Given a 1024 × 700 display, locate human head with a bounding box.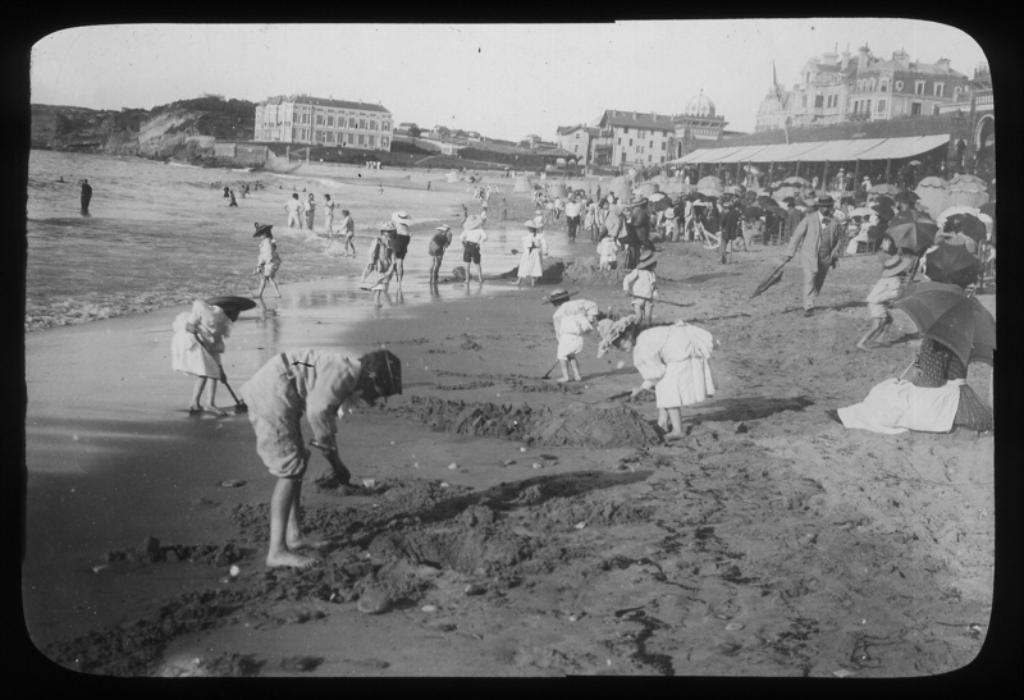
Located: rect(211, 297, 251, 325).
